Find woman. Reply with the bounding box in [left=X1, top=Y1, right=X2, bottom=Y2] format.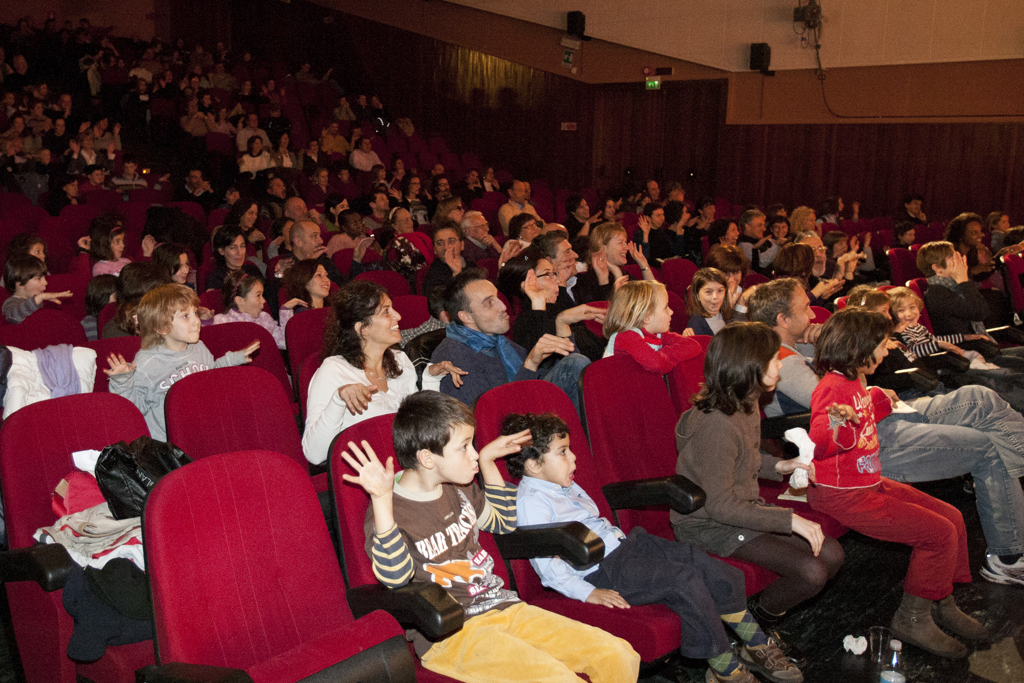
[left=712, top=218, right=754, bottom=276].
